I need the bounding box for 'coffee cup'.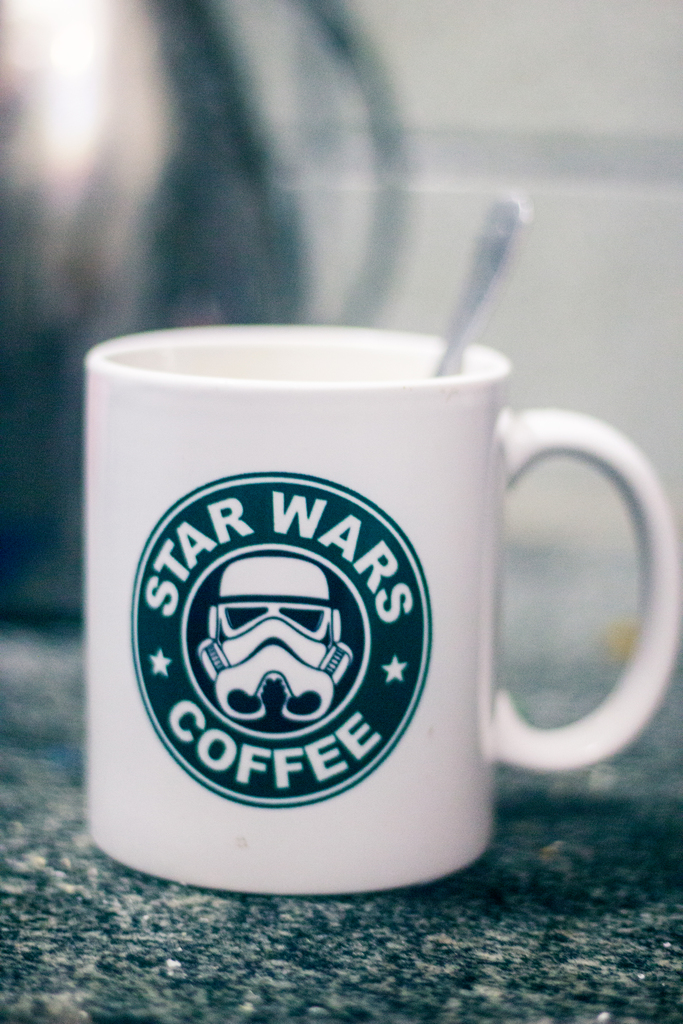
Here it is: <region>82, 318, 682, 906</region>.
